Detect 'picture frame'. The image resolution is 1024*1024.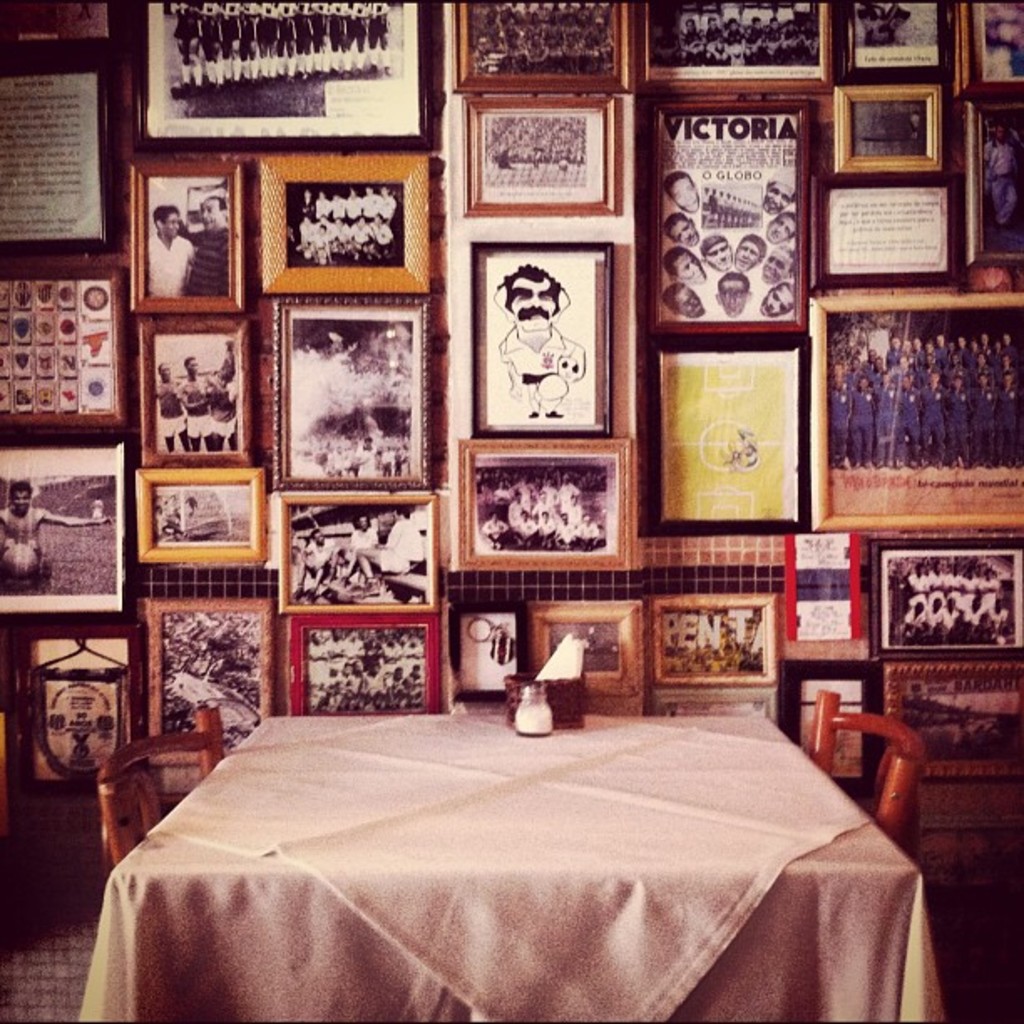
{"left": 134, "top": 0, "right": 452, "bottom": 141}.
